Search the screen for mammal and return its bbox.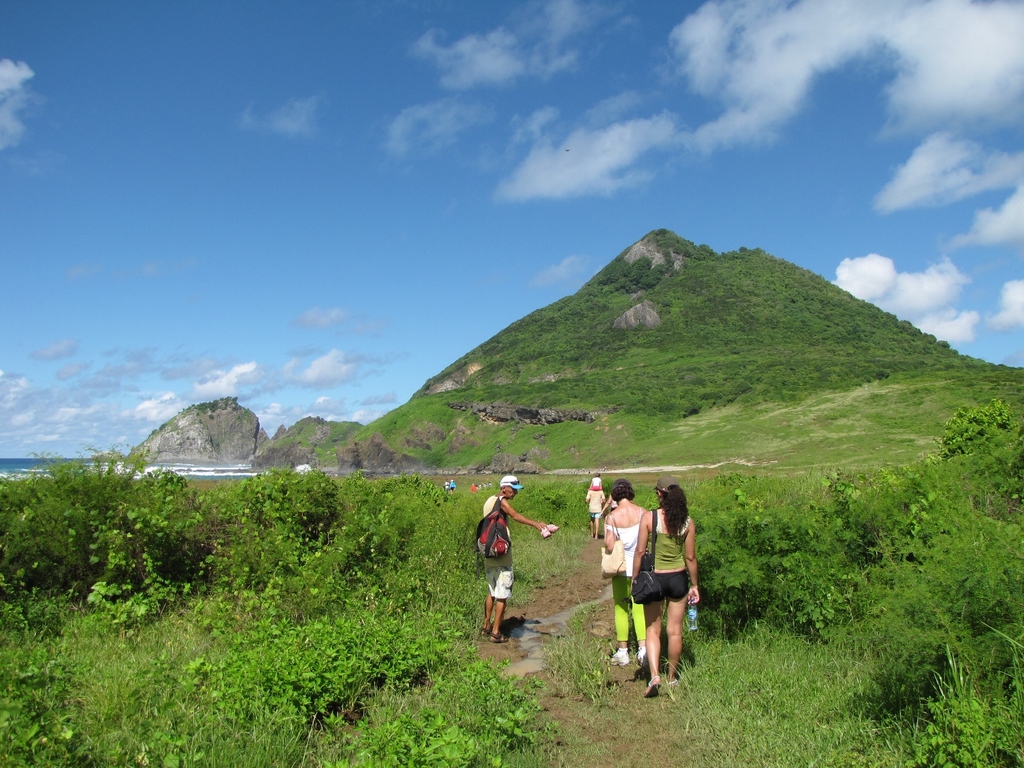
Found: [left=588, top=483, right=605, bottom=533].
